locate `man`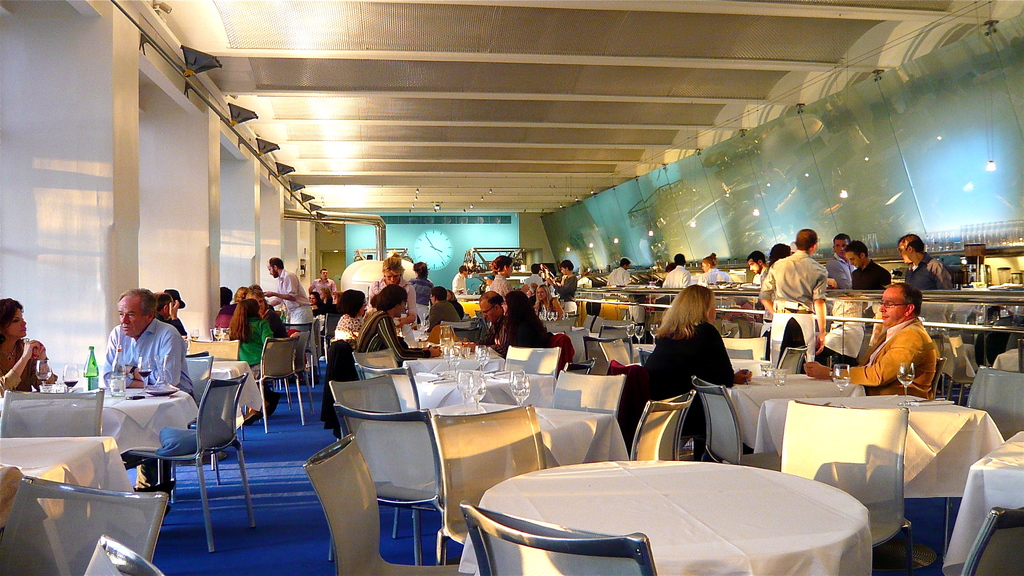
[662,251,694,288]
